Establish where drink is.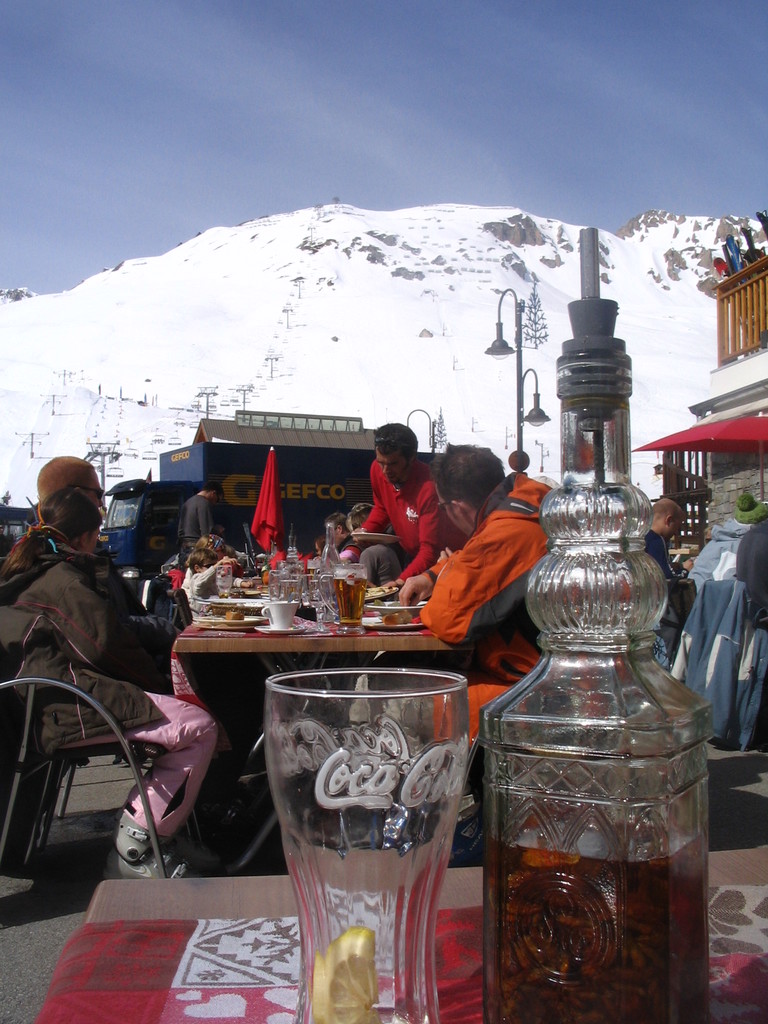
Established at 482:829:708:1023.
